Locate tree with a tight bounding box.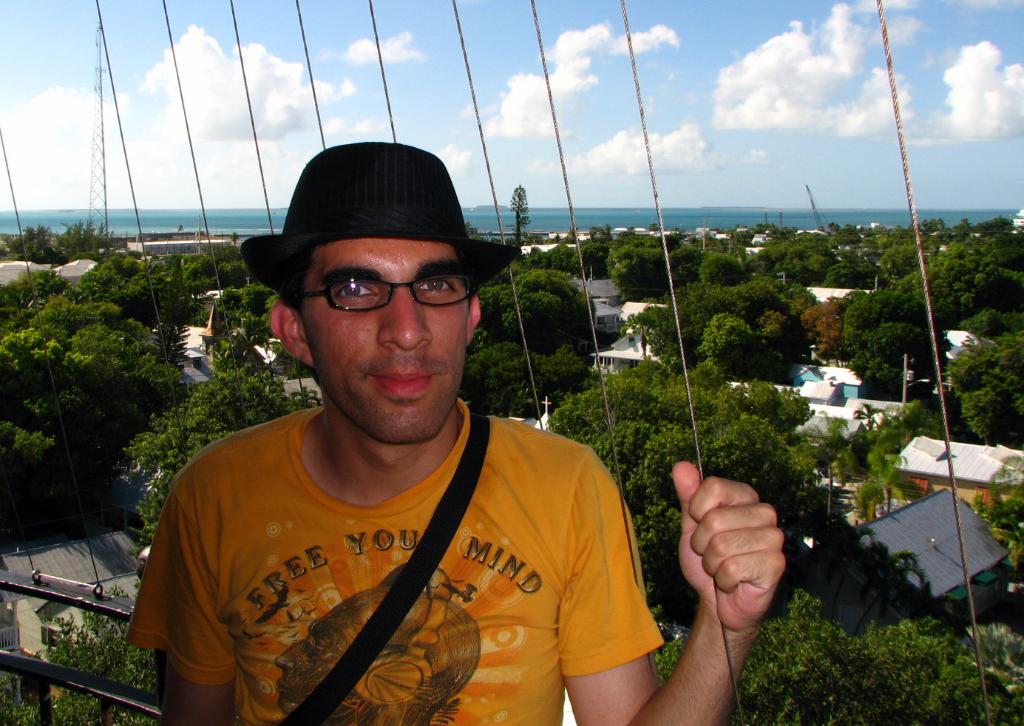
box(68, 329, 142, 398).
